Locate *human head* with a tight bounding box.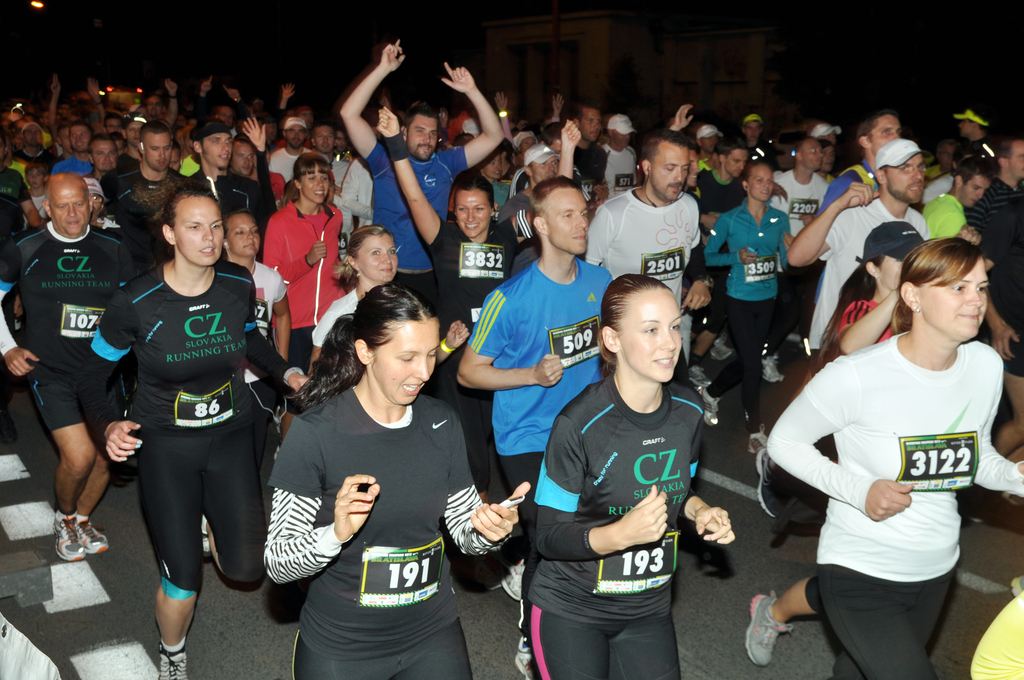
x1=314, y1=125, x2=337, y2=151.
